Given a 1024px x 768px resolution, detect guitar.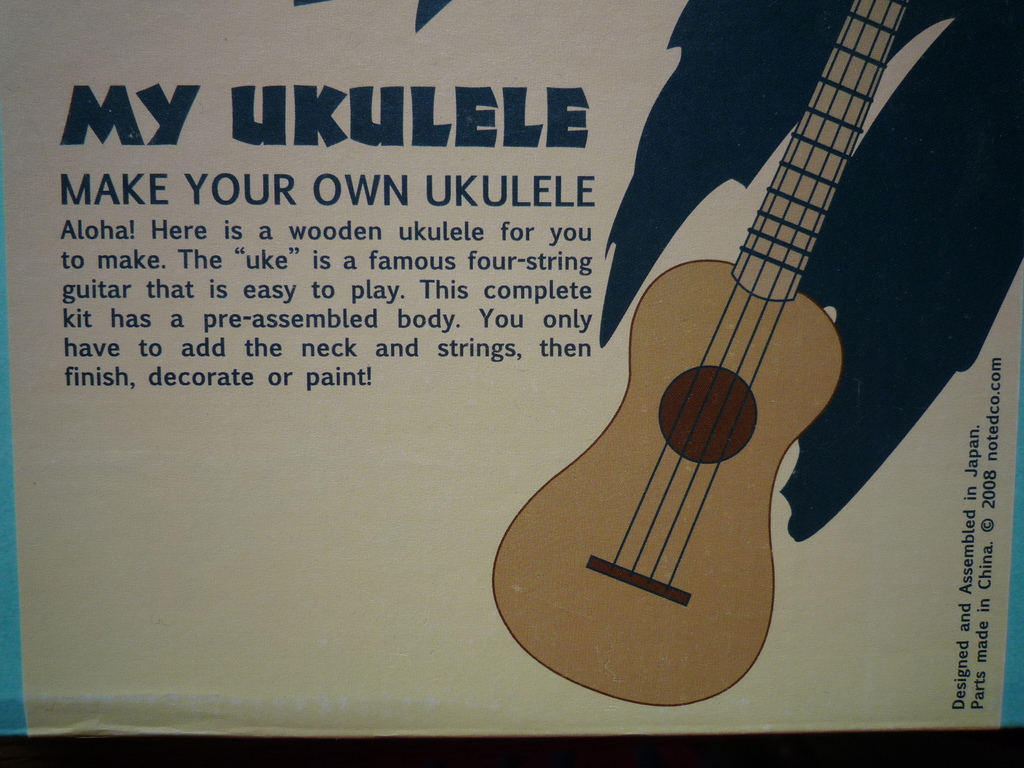
x1=507, y1=72, x2=894, y2=721.
